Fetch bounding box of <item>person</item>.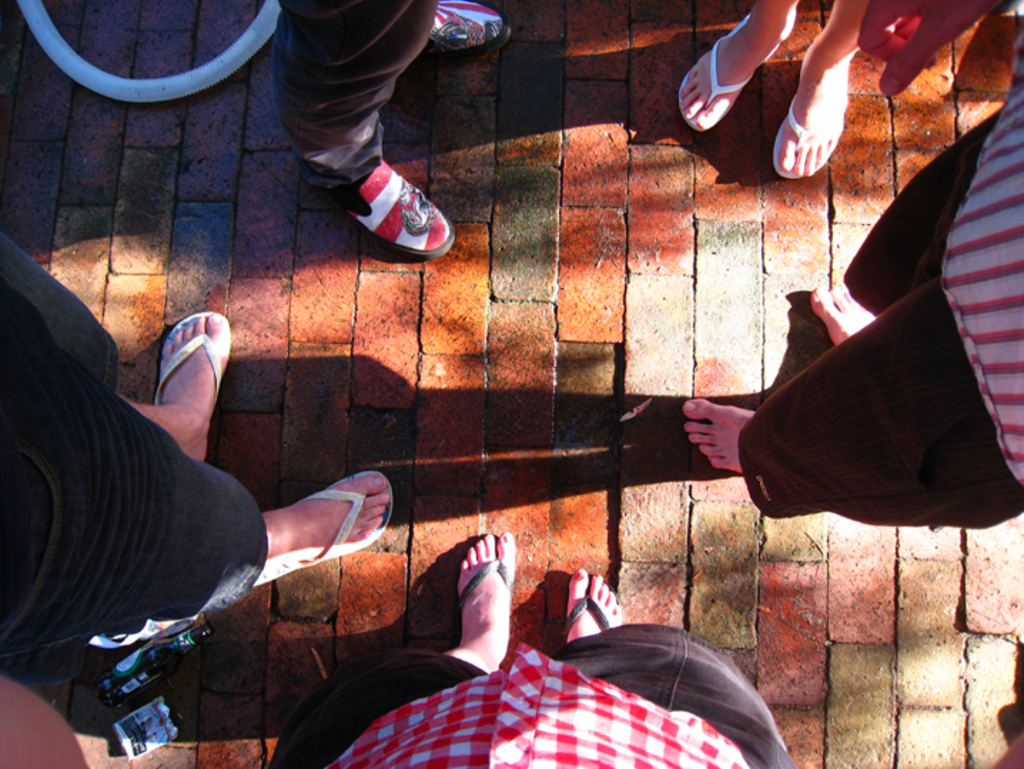
Bbox: (x1=679, y1=88, x2=1023, y2=531).
